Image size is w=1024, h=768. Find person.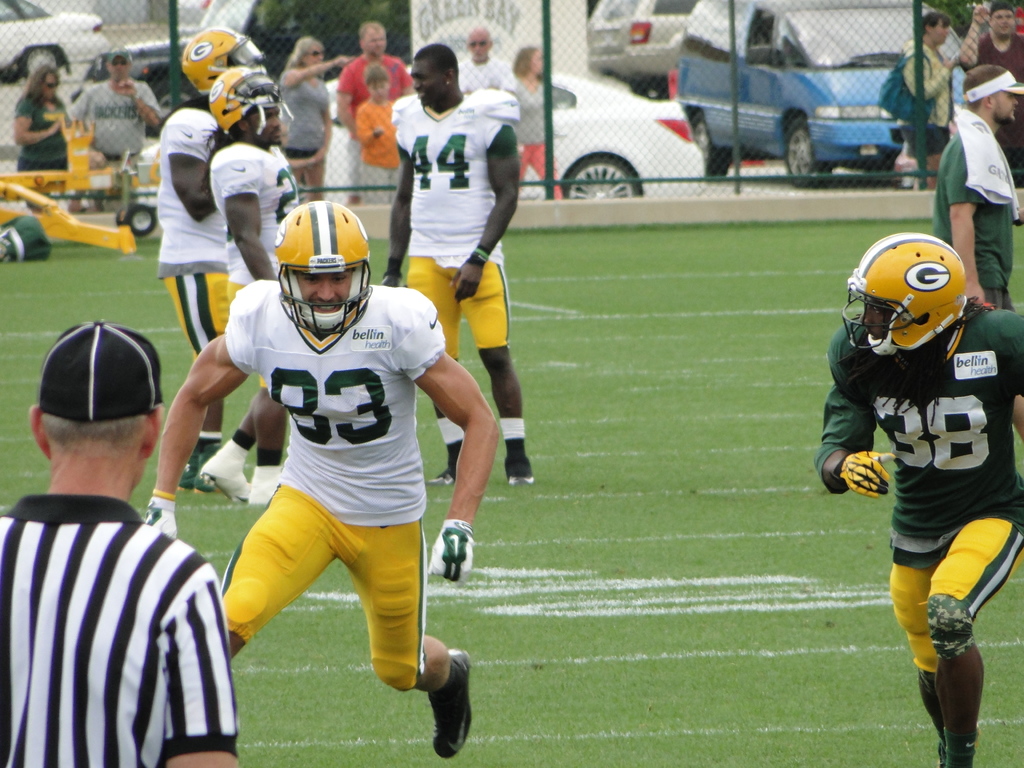
x1=154 y1=24 x2=267 y2=490.
